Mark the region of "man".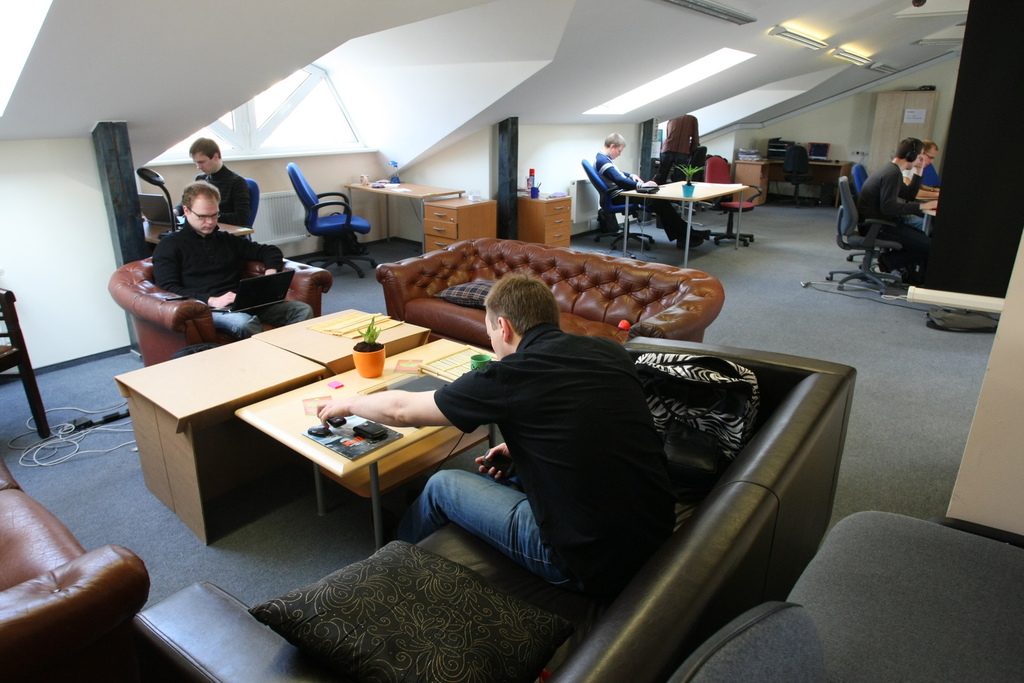
Region: 915, 142, 943, 187.
